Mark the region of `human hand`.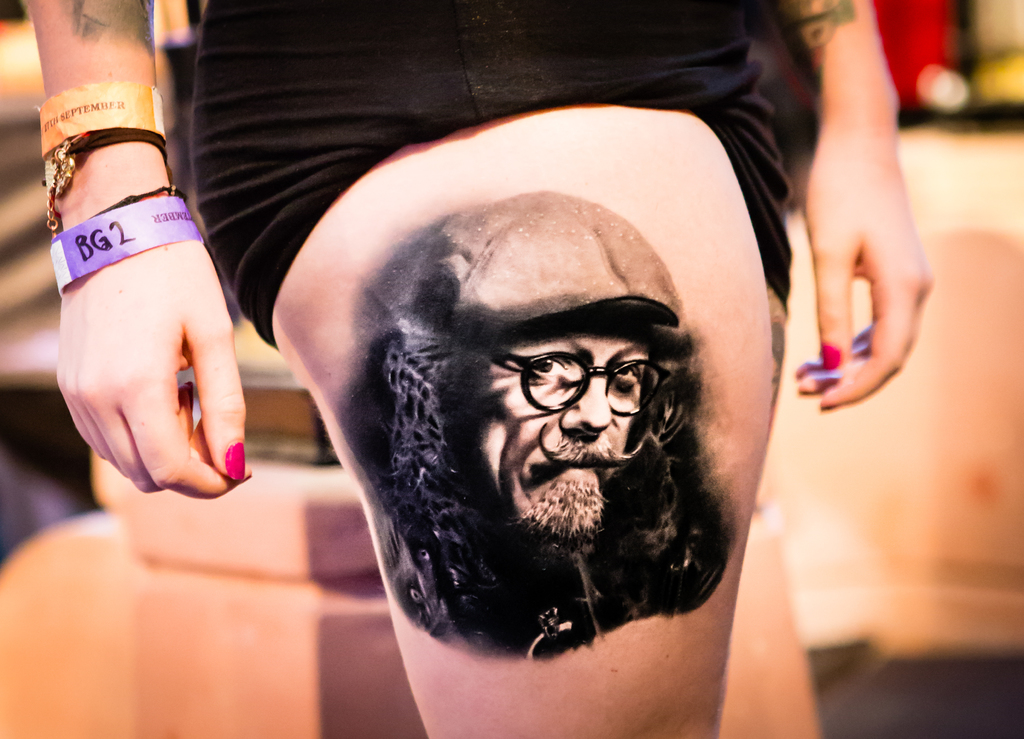
Region: (x1=50, y1=208, x2=257, y2=509).
